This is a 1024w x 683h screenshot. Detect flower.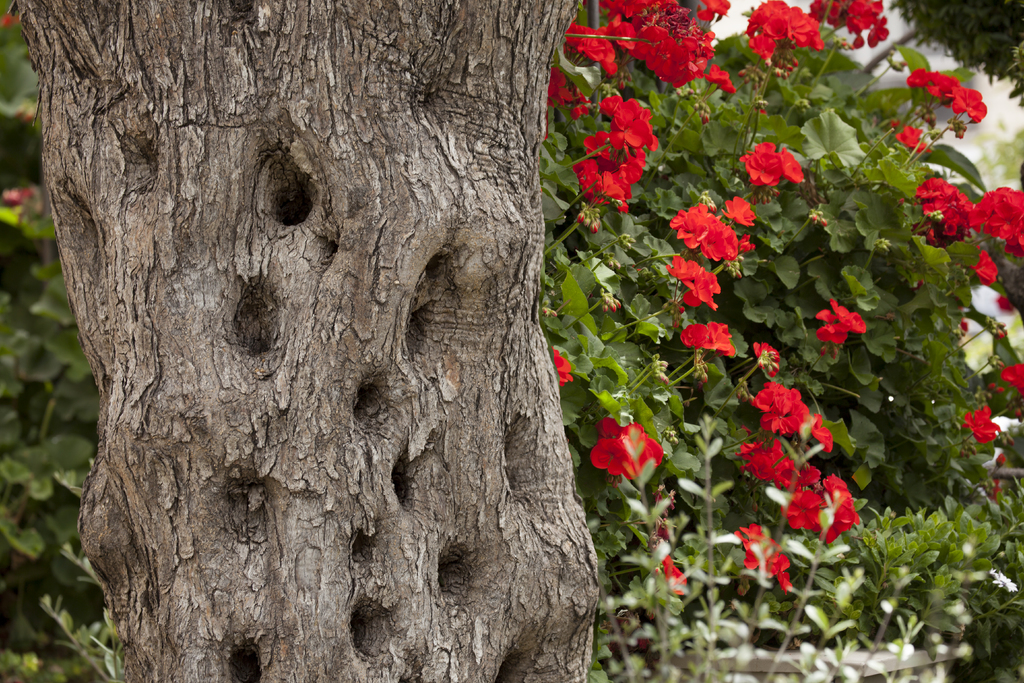
crop(656, 558, 686, 598).
